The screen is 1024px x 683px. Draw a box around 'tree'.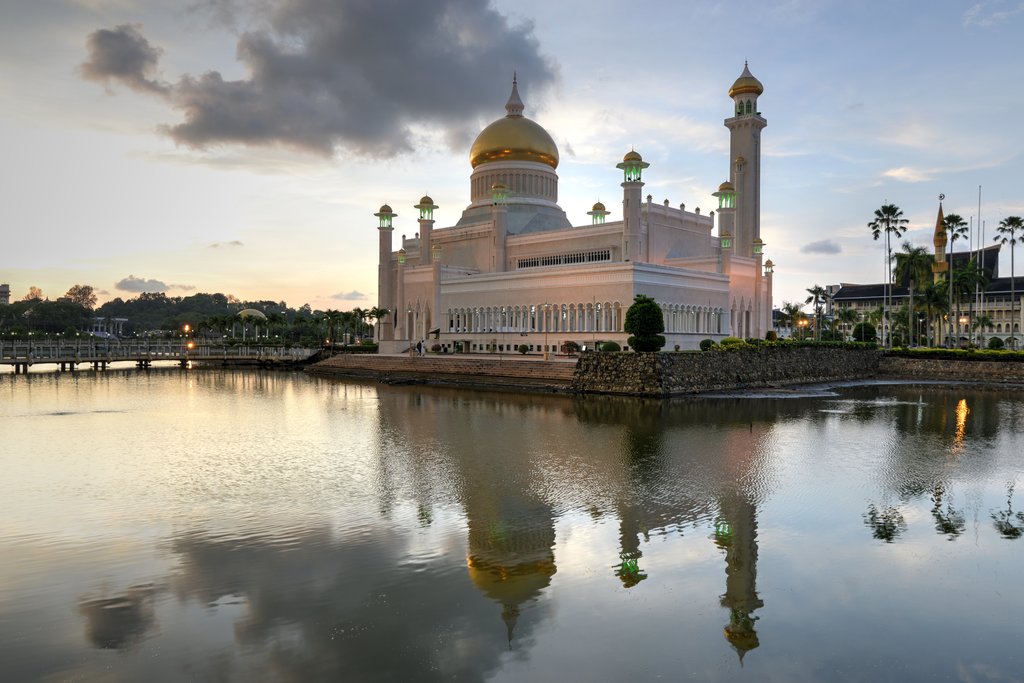
{"left": 778, "top": 298, "right": 815, "bottom": 336}.
